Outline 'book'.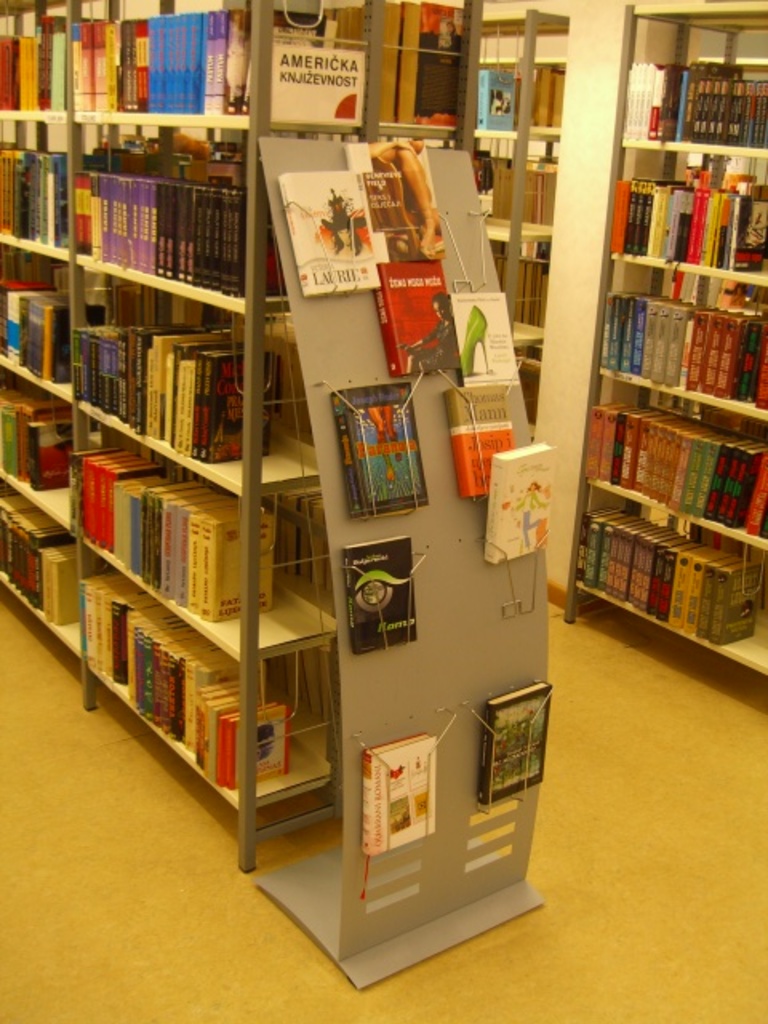
Outline: left=285, top=163, right=374, bottom=291.
